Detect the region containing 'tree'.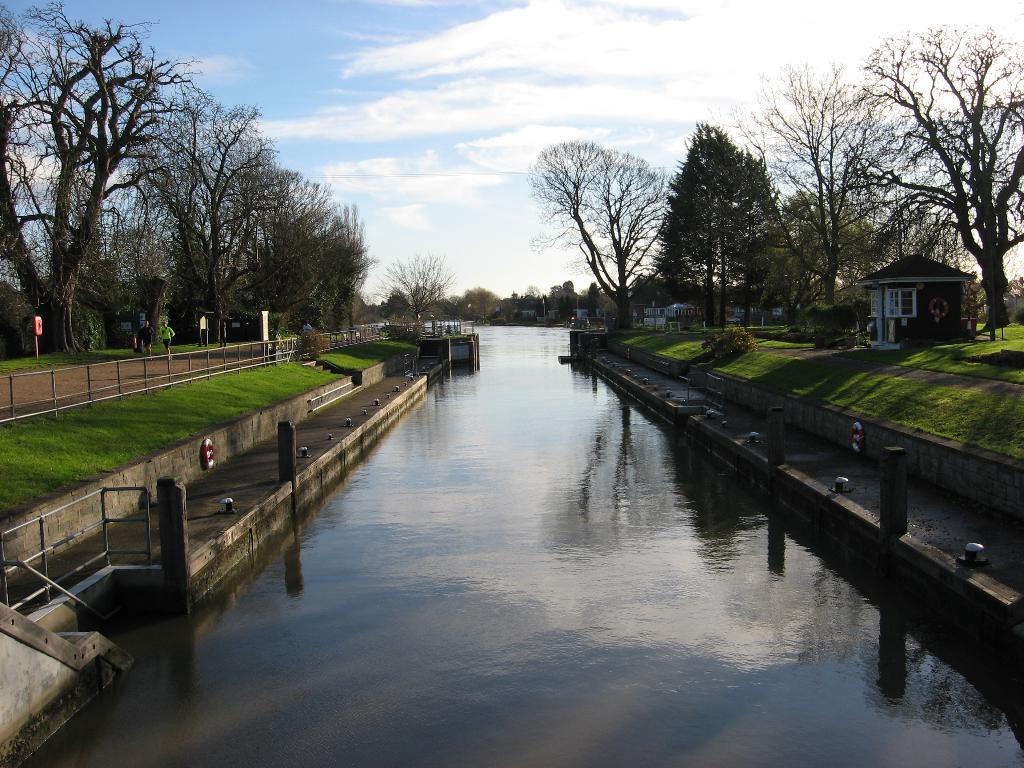
(655, 129, 718, 331).
